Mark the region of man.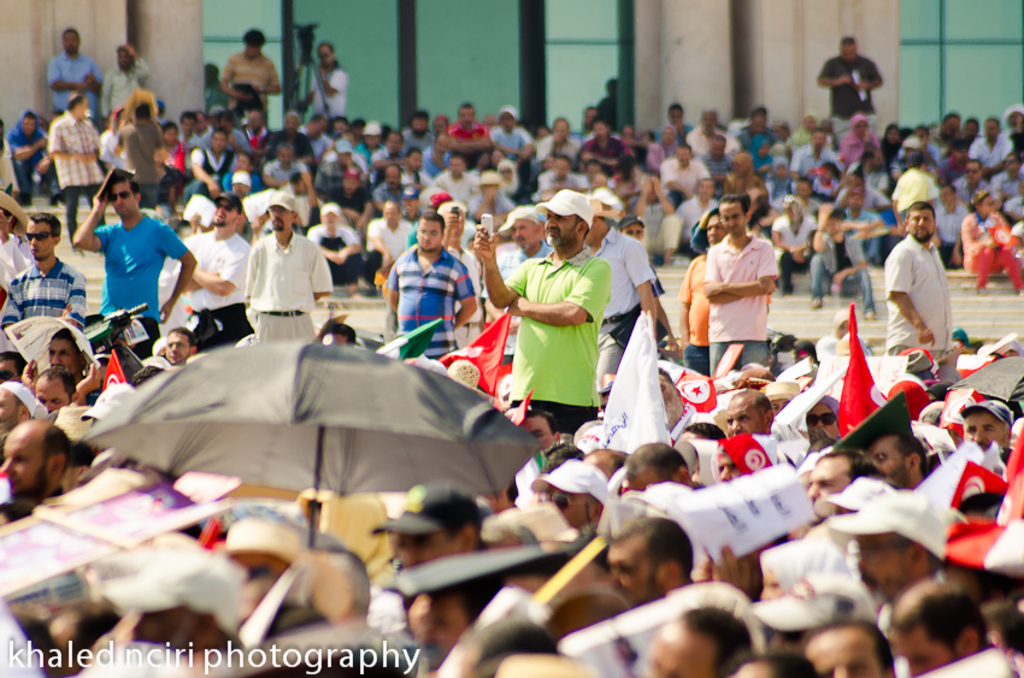
Region: locate(216, 25, 287, 119).
